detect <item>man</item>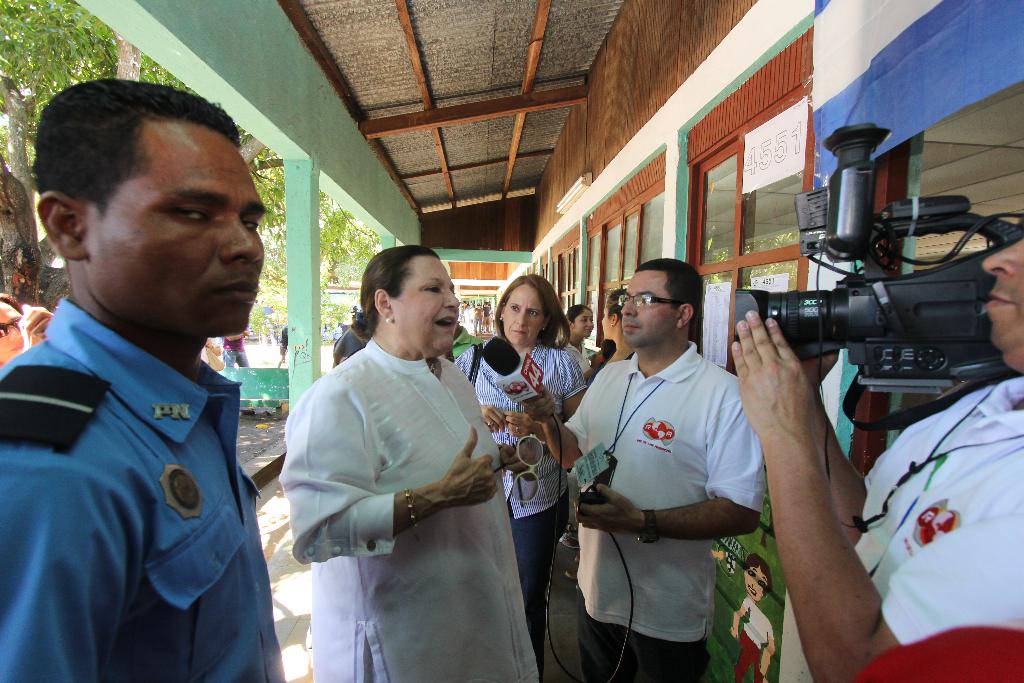
[4, 67, 279, 682]
